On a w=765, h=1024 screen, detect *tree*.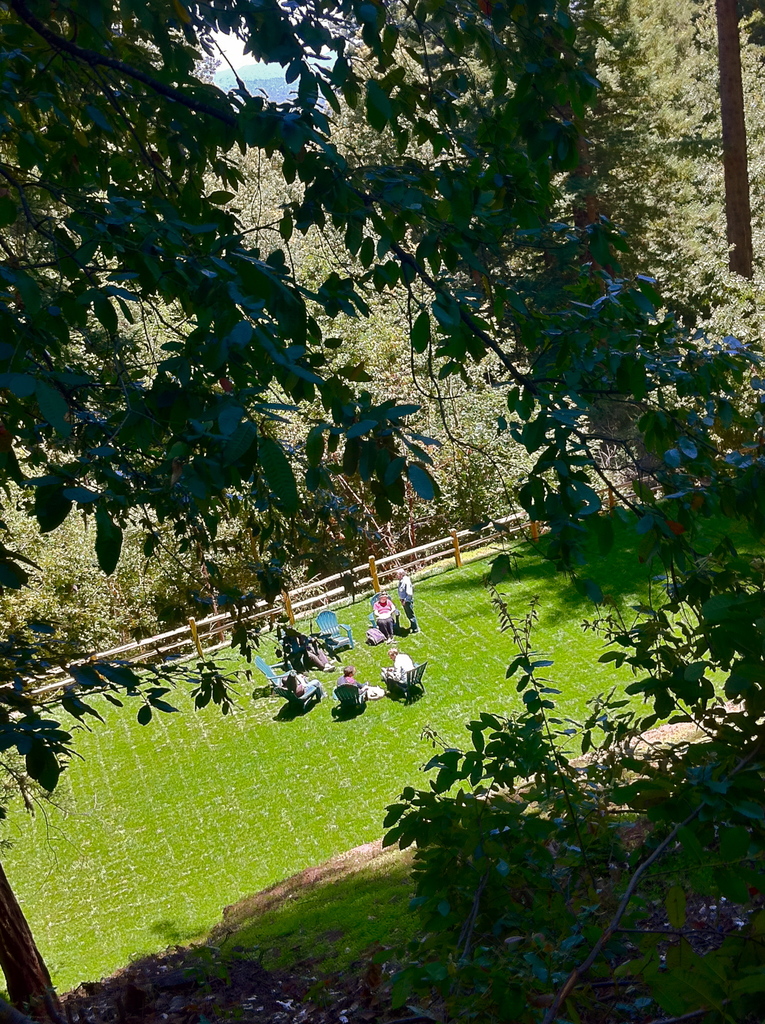
Rect(0, 0, 349, 843).
